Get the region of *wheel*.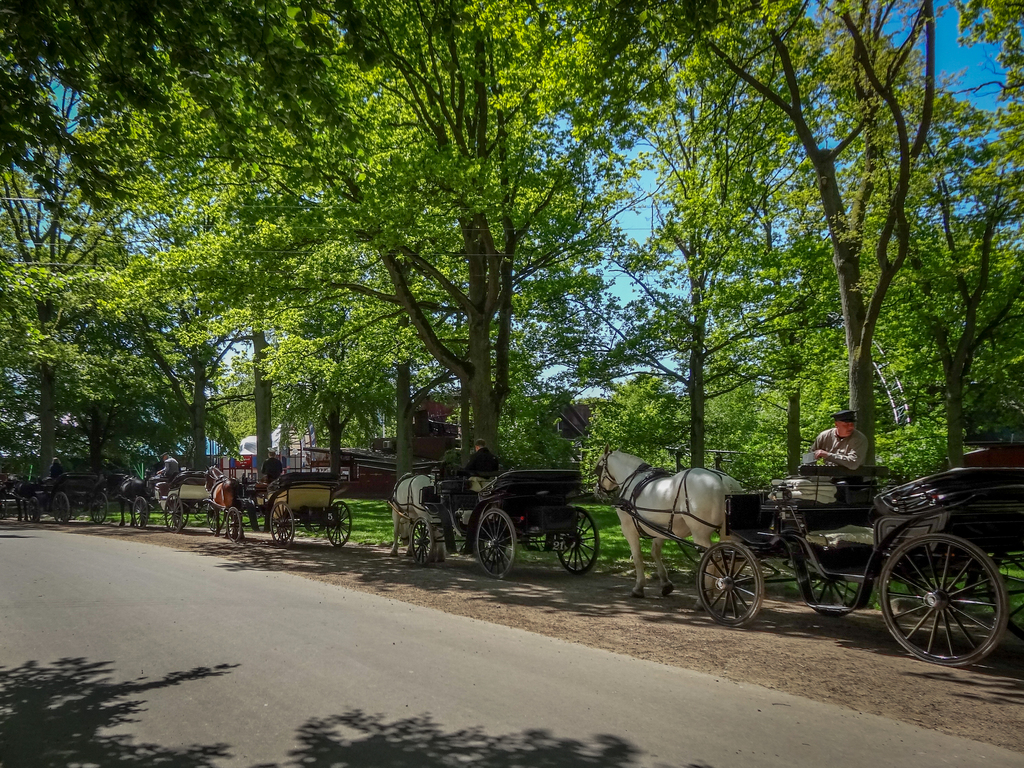
[left=694, top=540, right=765, bottom=632].
